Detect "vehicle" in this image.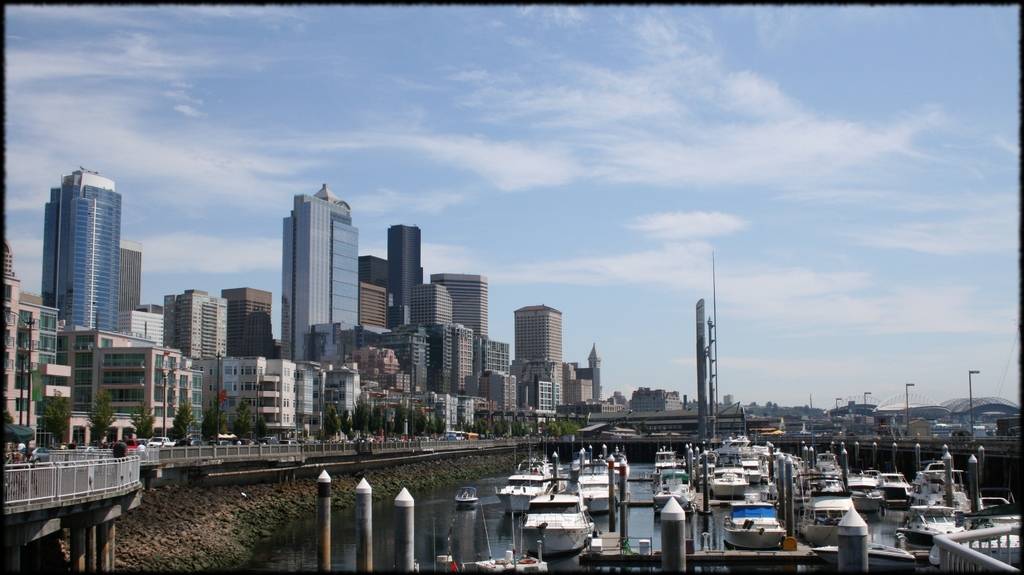
Detection: {"left": 848, "top": 469, "right": 872, "bottom": 516}.
